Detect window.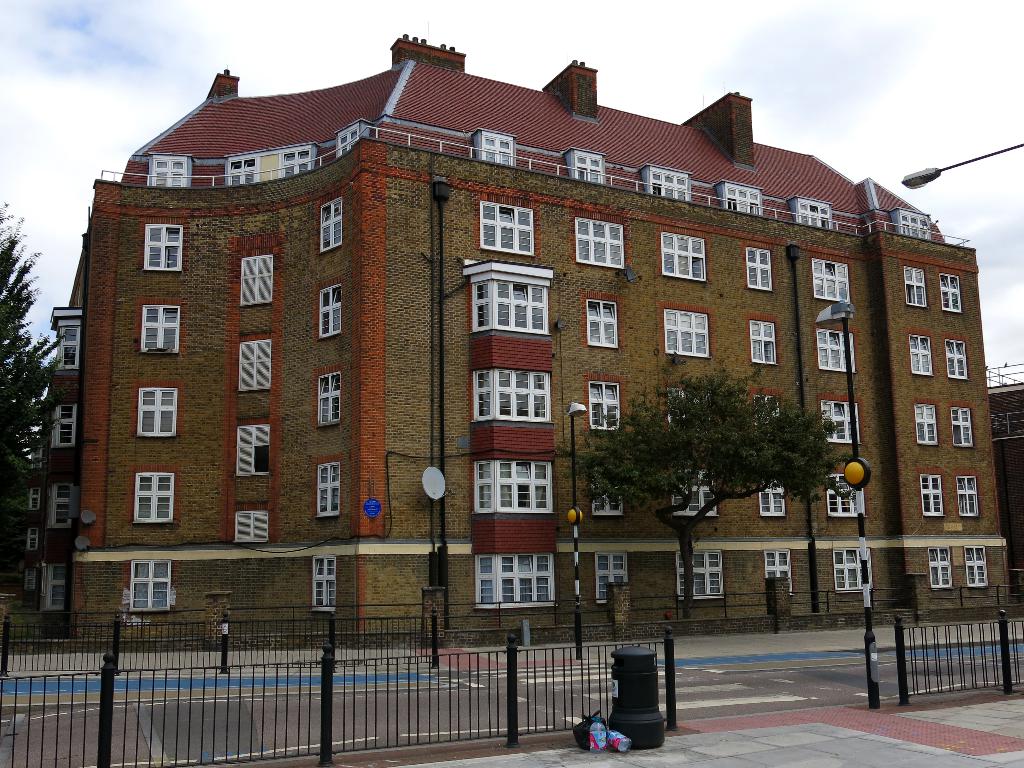
Detected at locate(312, 462, 338, 515).
